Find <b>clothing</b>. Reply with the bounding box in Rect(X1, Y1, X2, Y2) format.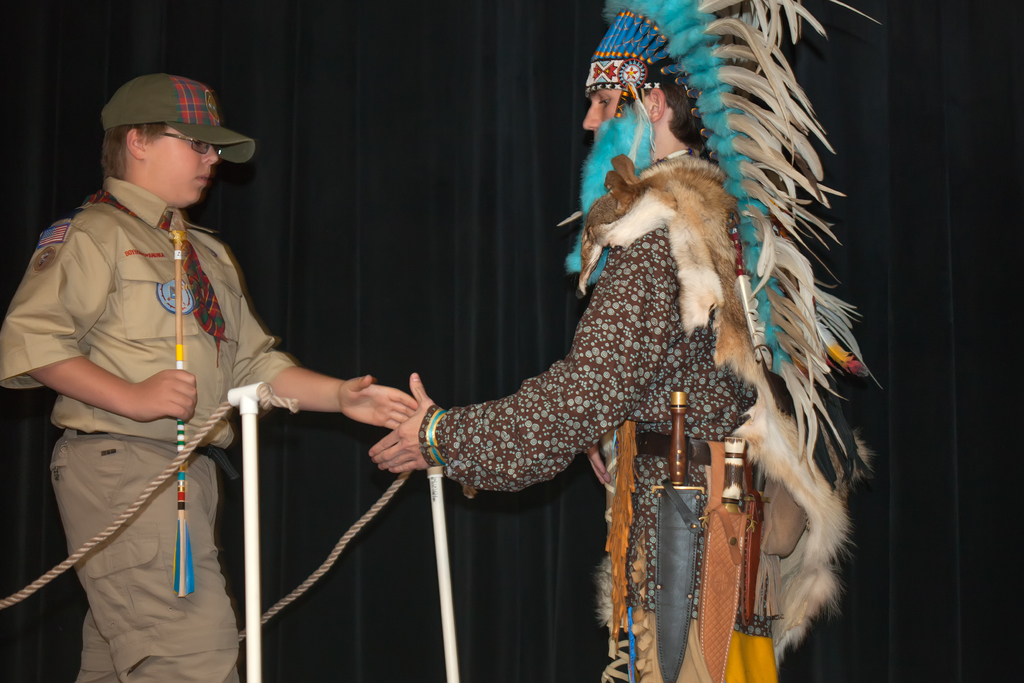
Rect(421, 229, 758, 682).
